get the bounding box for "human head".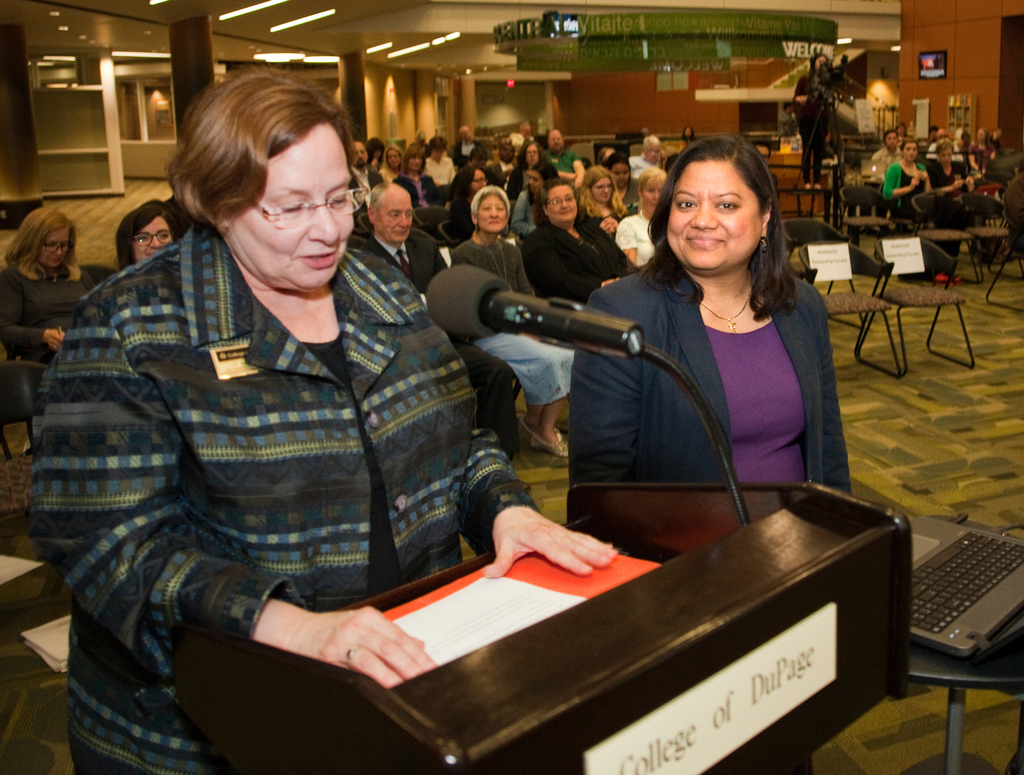
<box>541,179,583,225</box>.
